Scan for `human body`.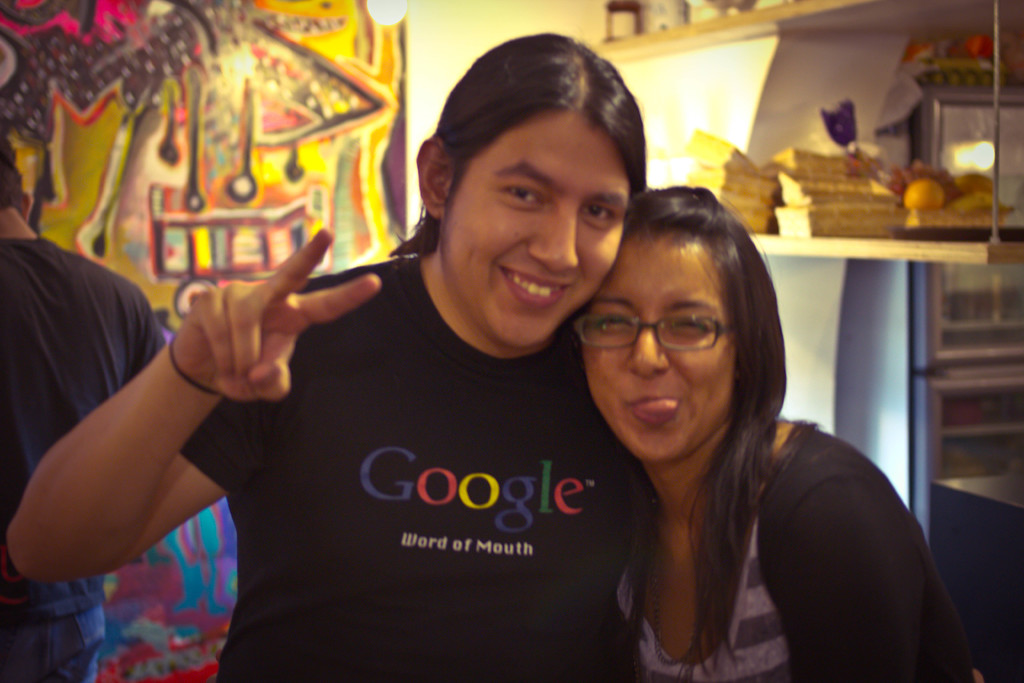
Scan result: 572,188,982,682.
